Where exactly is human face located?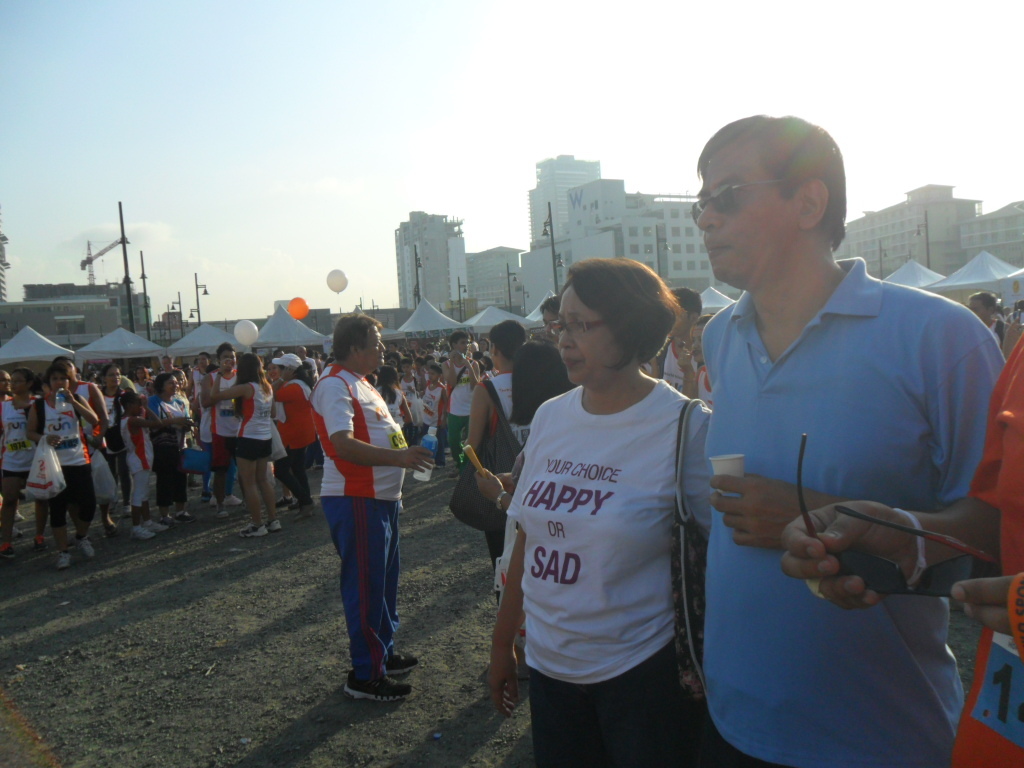
Its bounding box is box(105, 366, 121, 387).
